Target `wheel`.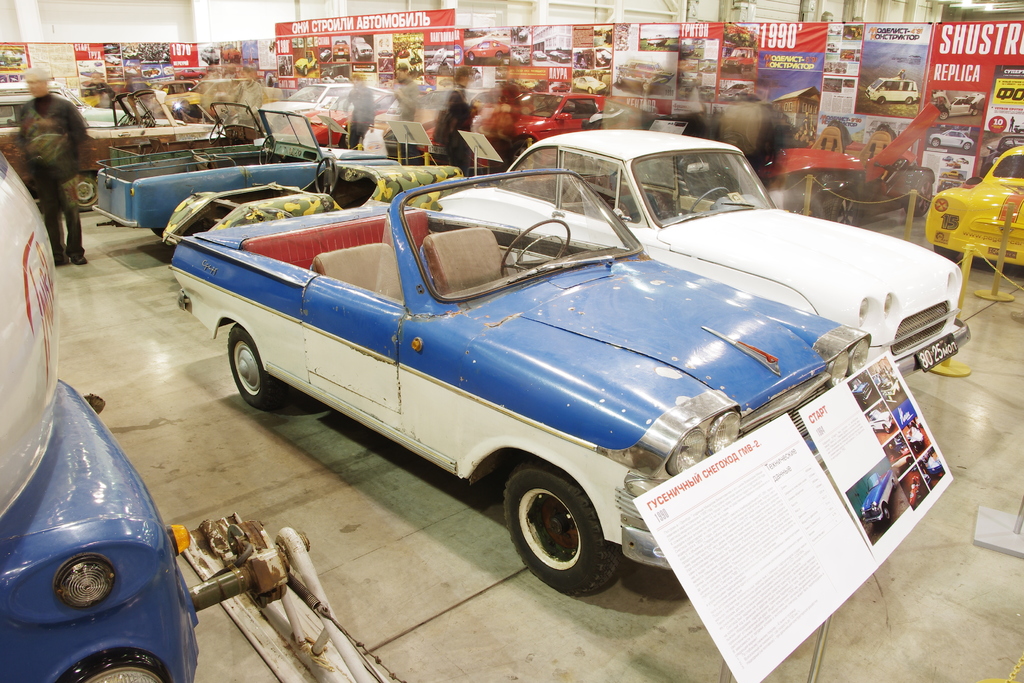
Target region: left=206, top=58, right=211, bottom=65.
